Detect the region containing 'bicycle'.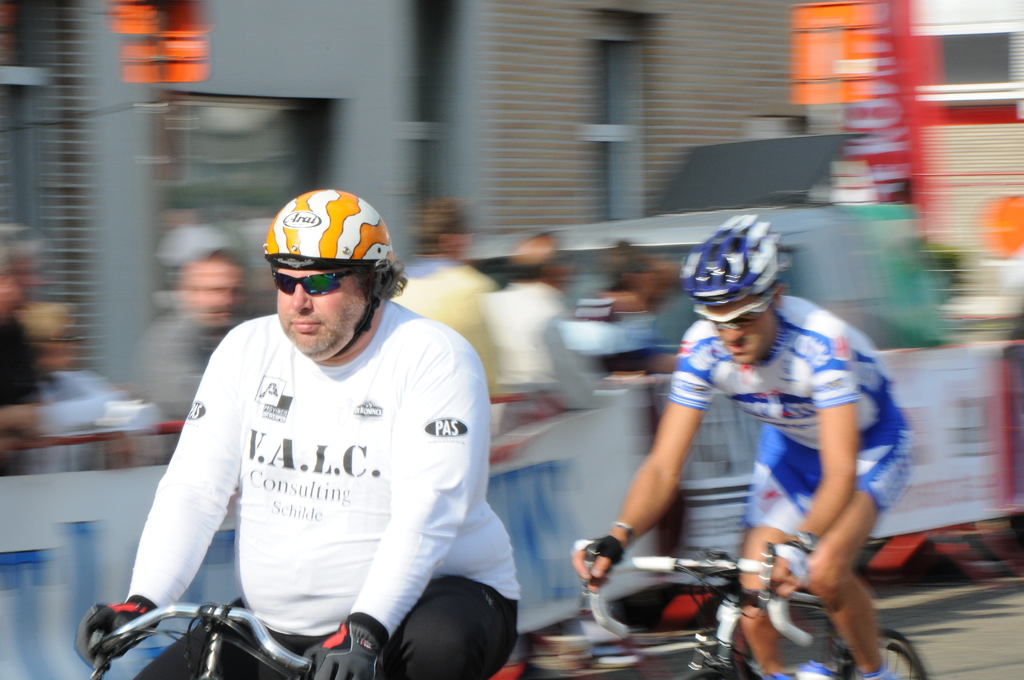
88, 601, 325, 679.
